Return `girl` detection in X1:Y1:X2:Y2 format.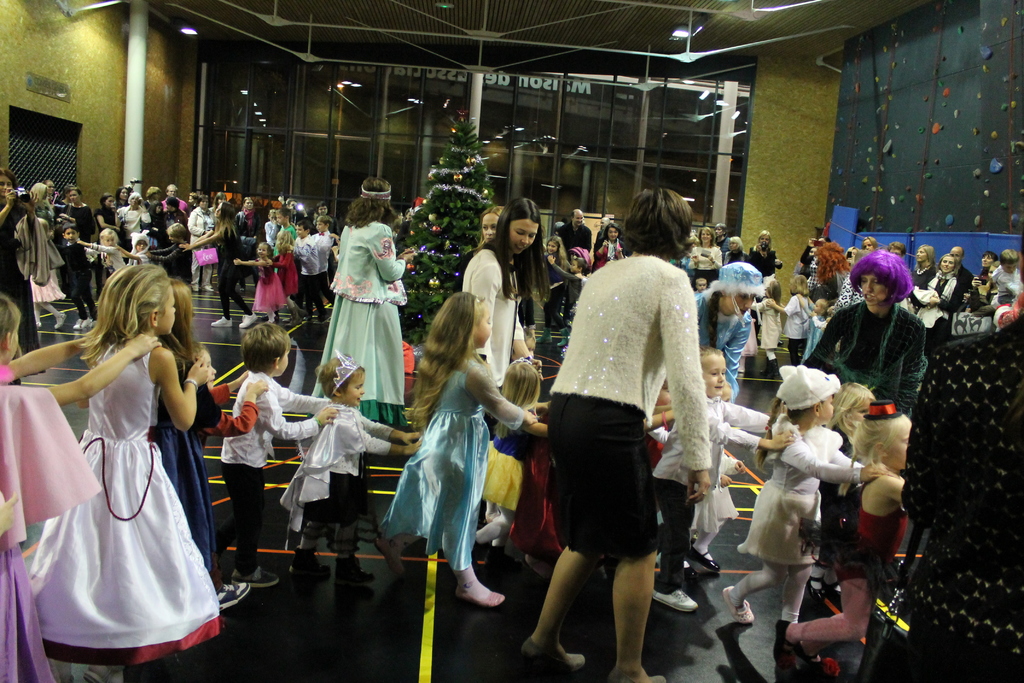
0:294:163:682.
